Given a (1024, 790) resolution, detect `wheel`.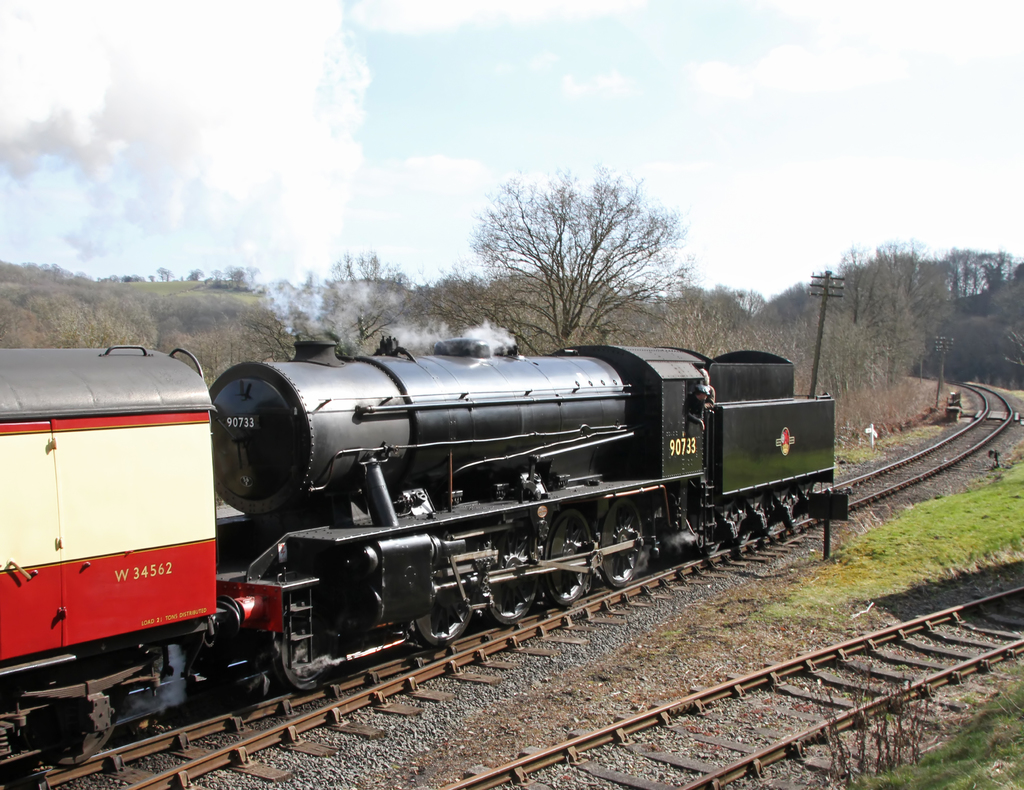
<region>542, 507, 592, 600</region>.
